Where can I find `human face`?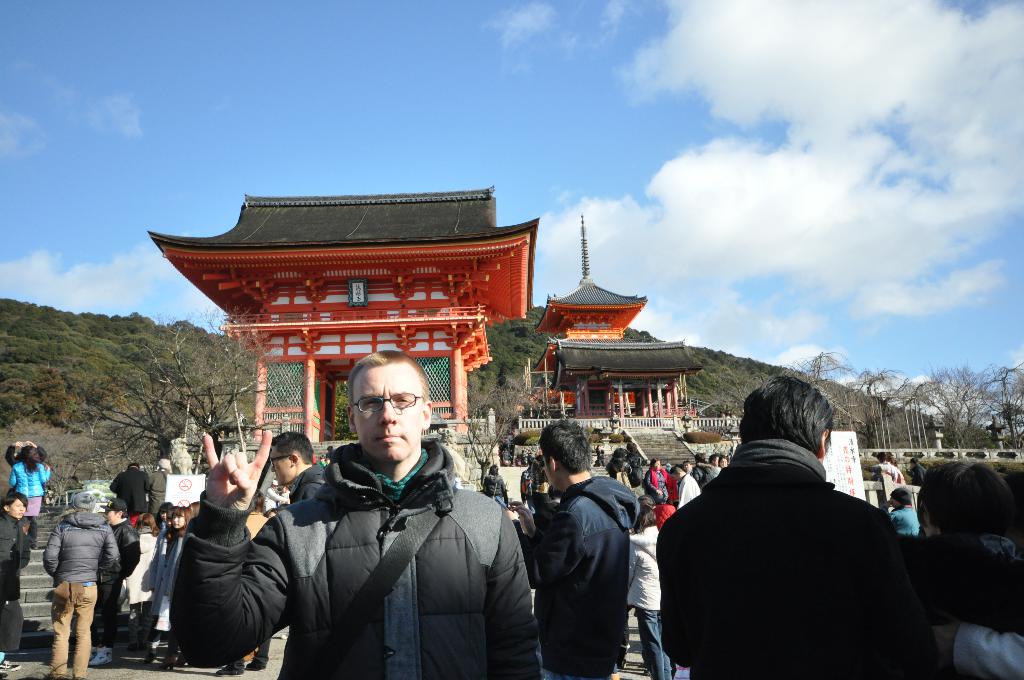
You can find it at select_region(719, 458, 726, 467).
